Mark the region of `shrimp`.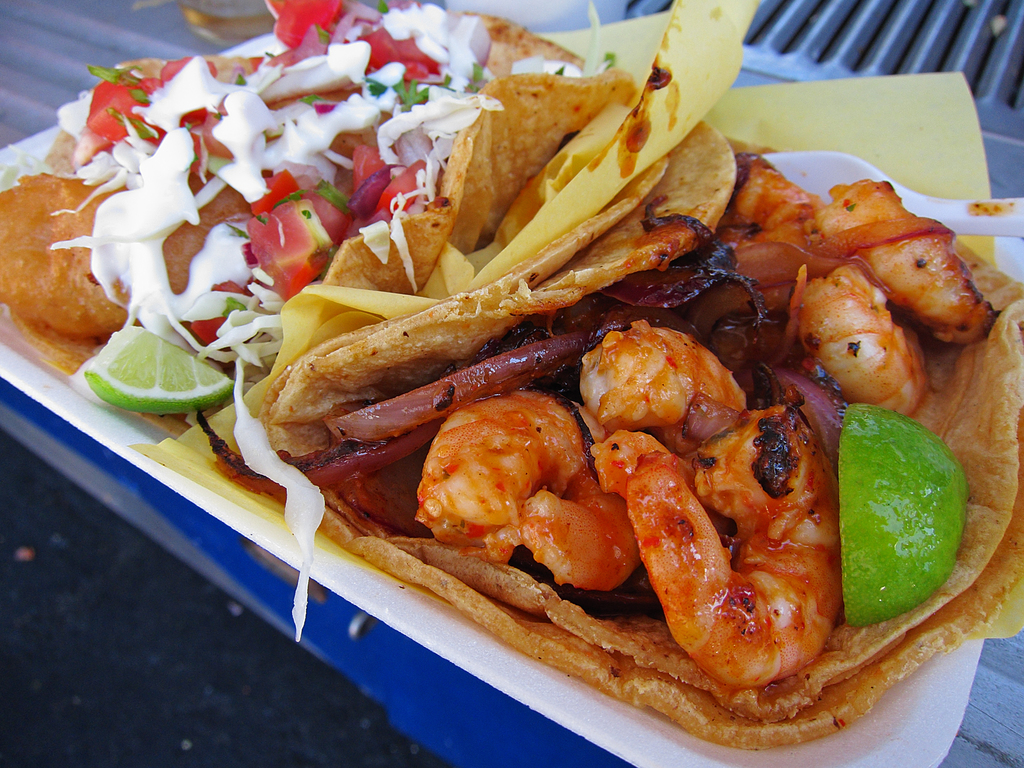
Region: {"left": 816, "top": 179, "right": 997, "bottom": 352}.
